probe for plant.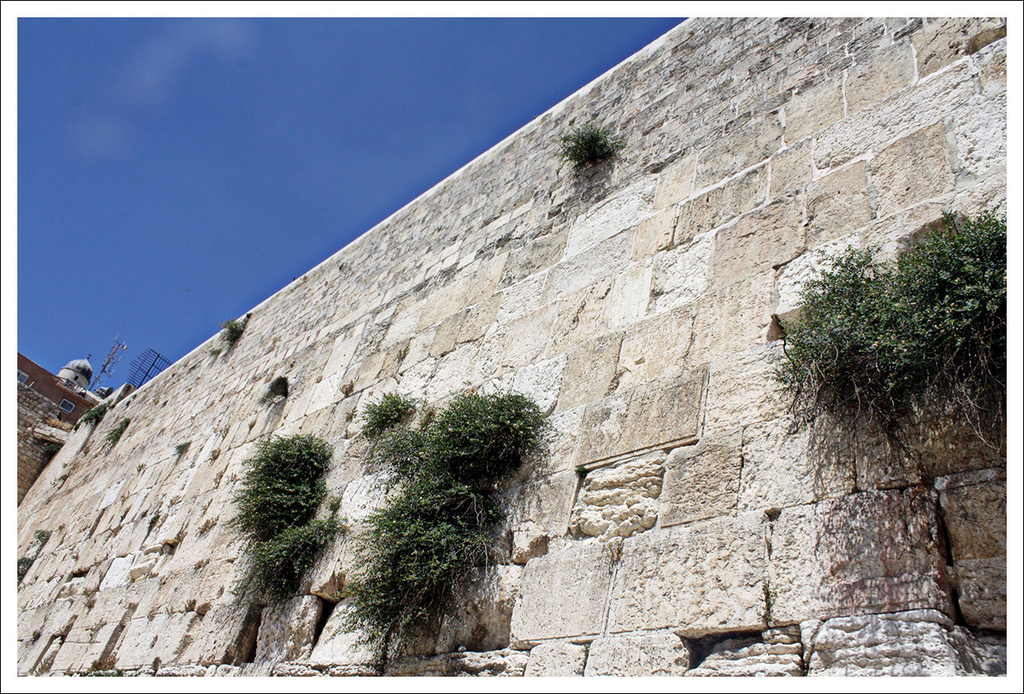
Probe result: BBox(209, 306, 254, 361).
